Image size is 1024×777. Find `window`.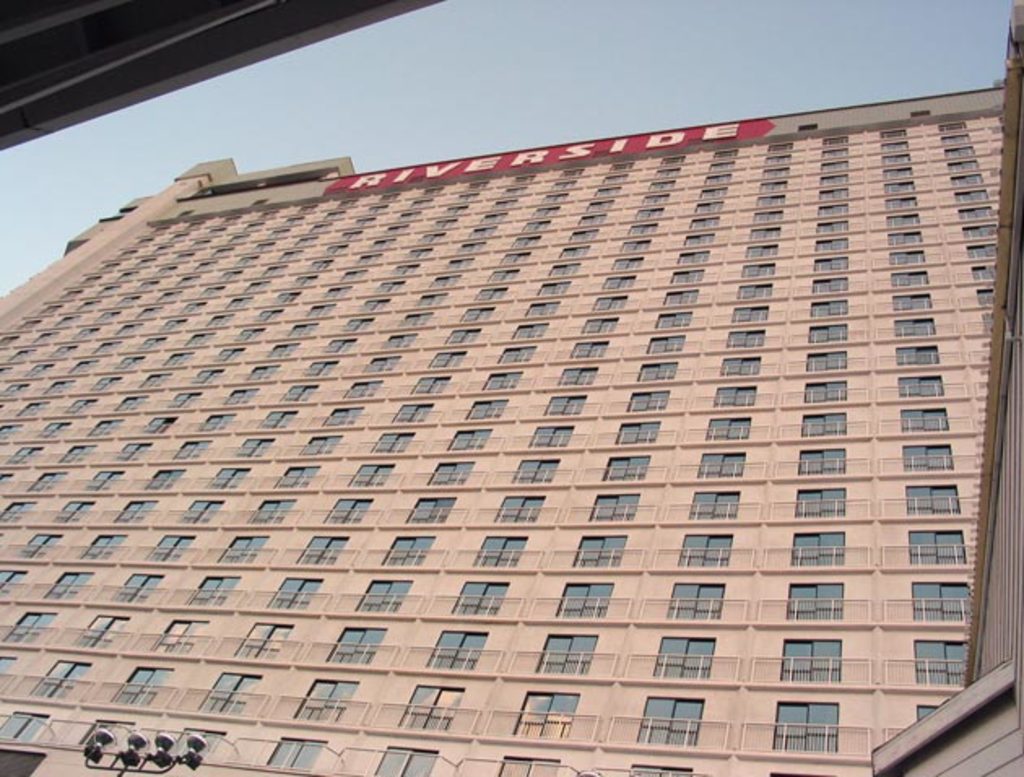
detection(323, 629, 387, 660).
